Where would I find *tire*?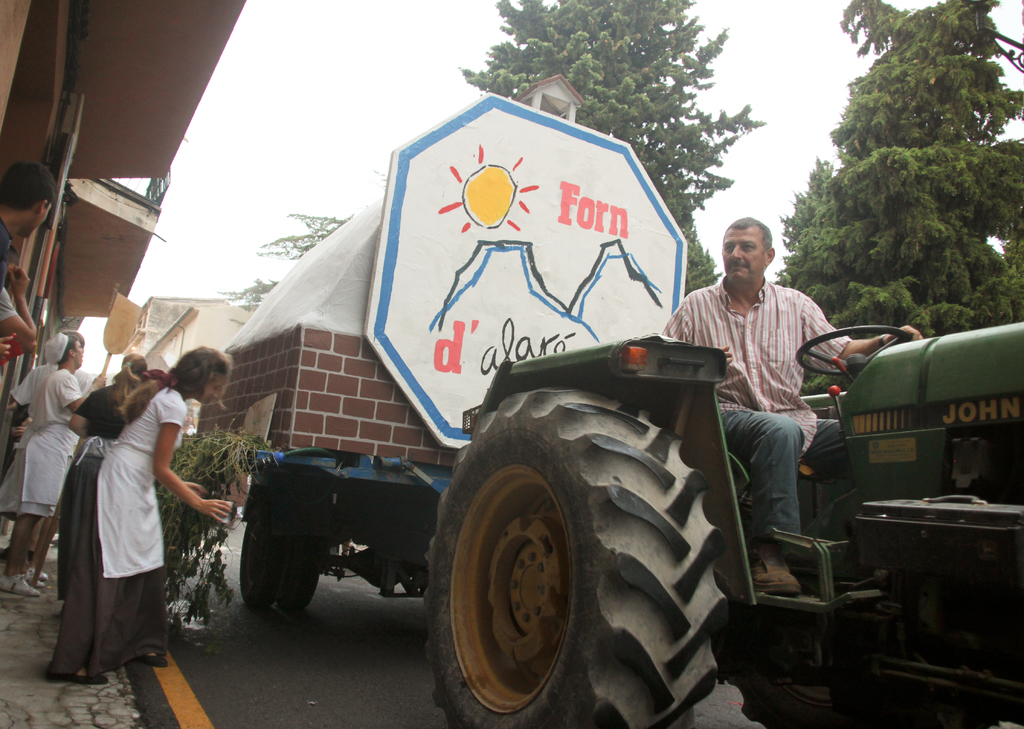
At Rect(713, 590, 847, 728).
